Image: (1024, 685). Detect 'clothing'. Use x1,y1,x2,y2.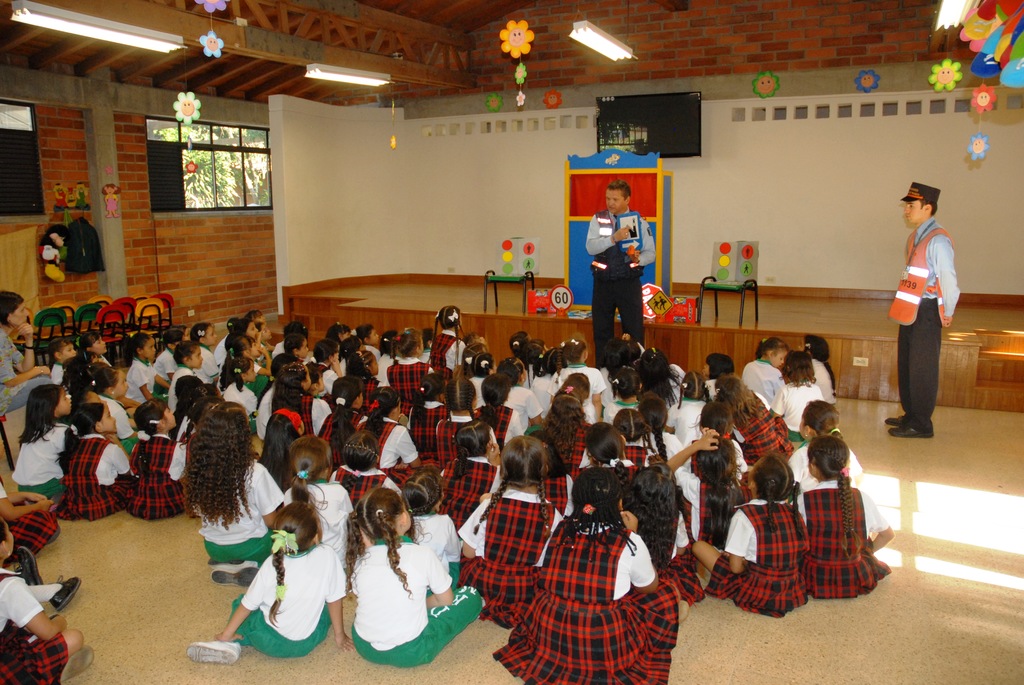
634,434,691,471.
